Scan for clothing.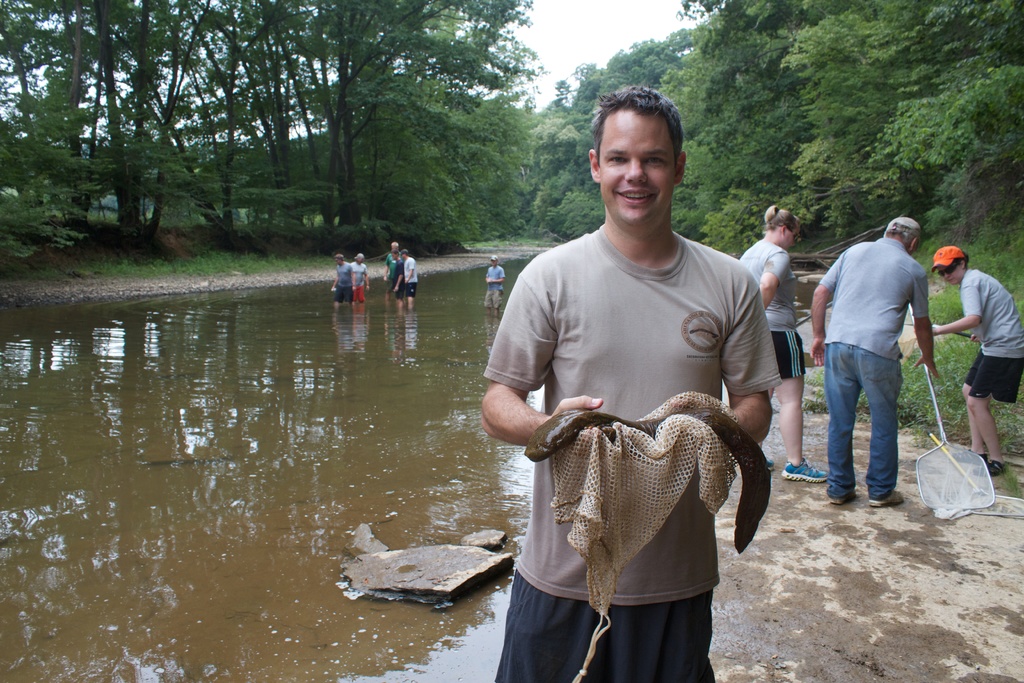
Scan result: <bbox>498, 213, 796, 644</bbox>.
